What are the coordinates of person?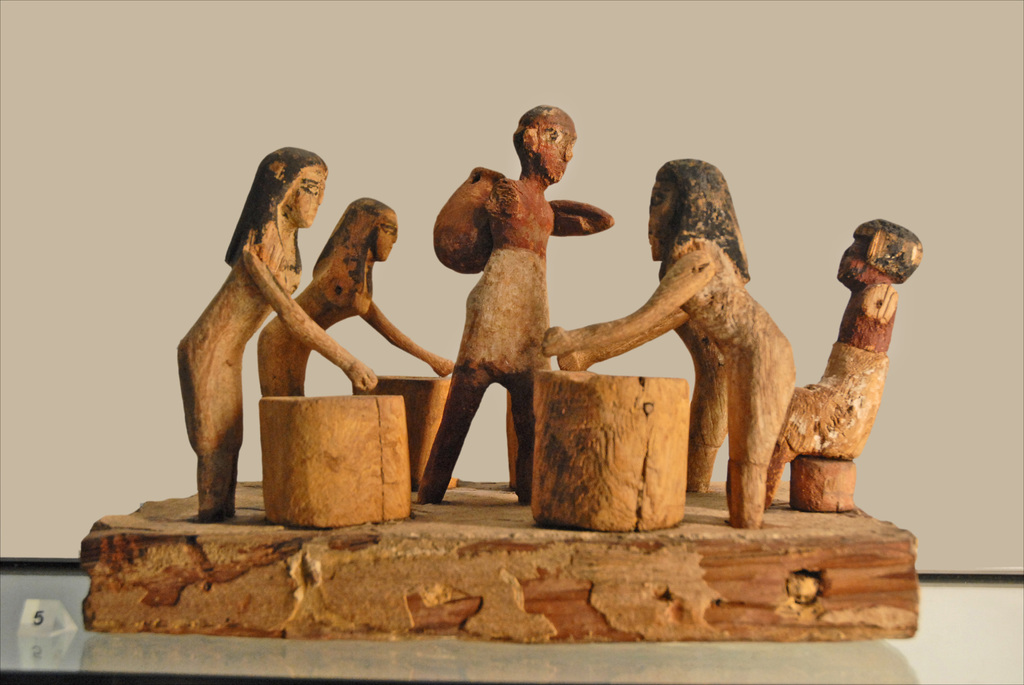
766, 220, 927, 503.
